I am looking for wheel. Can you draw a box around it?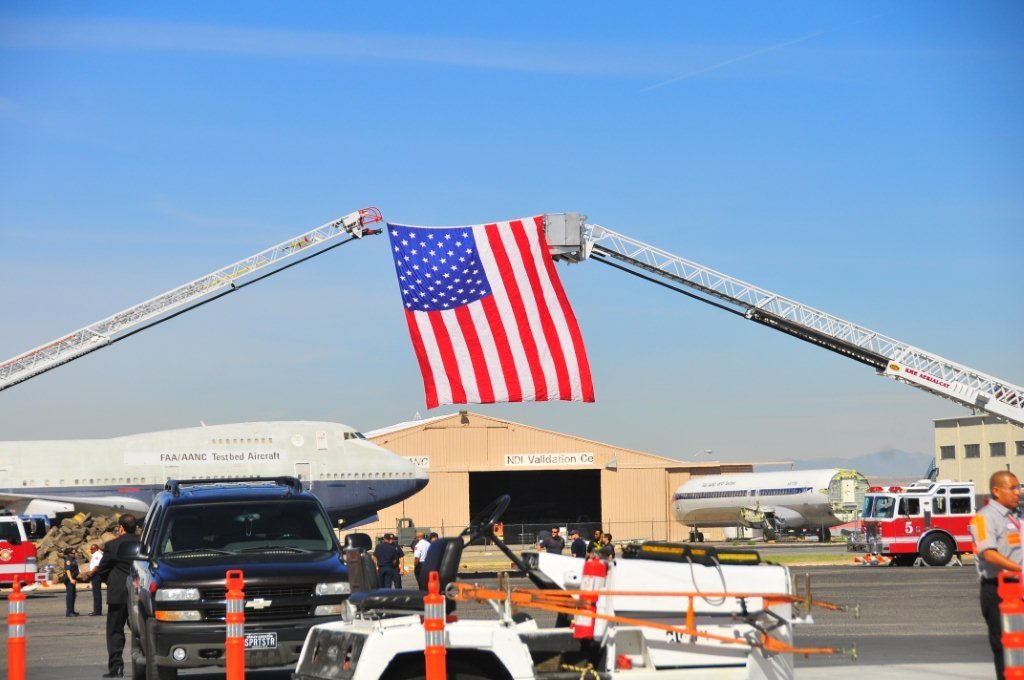
Sure, the bounding box is (689,530,698,541).
